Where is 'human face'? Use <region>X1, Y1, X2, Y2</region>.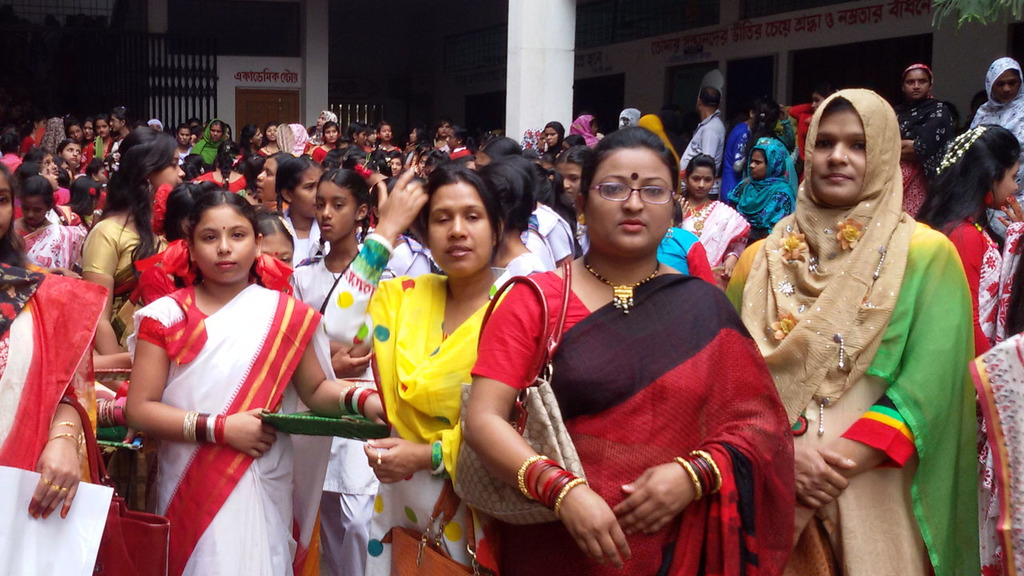
<region>425, 180, 490, 282</region>.
